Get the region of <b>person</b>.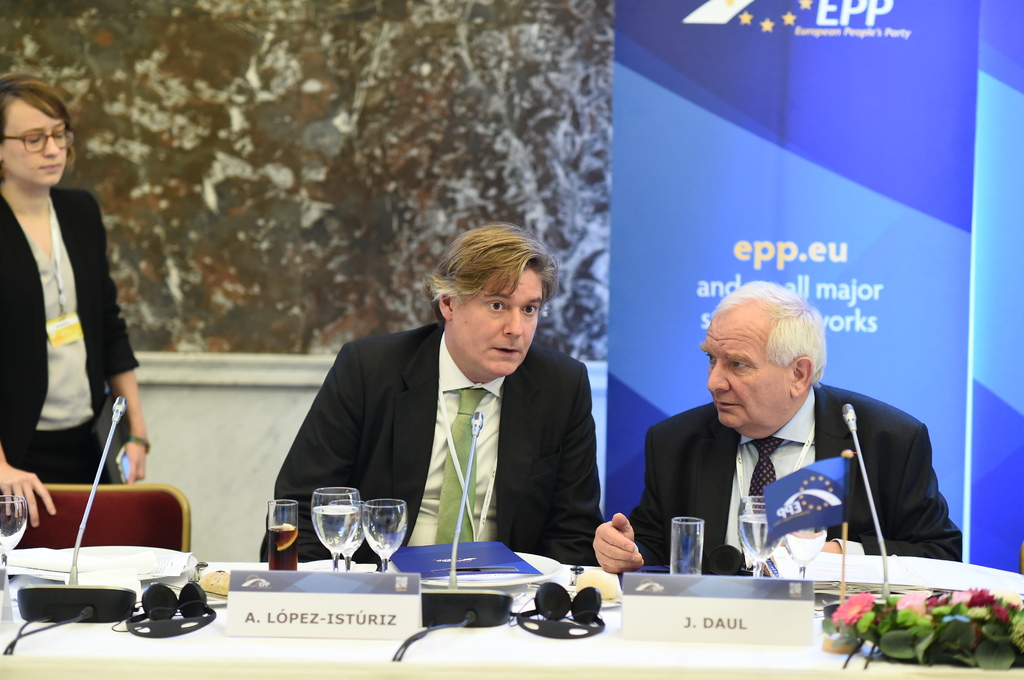
region(0, 76, 151, 535).
